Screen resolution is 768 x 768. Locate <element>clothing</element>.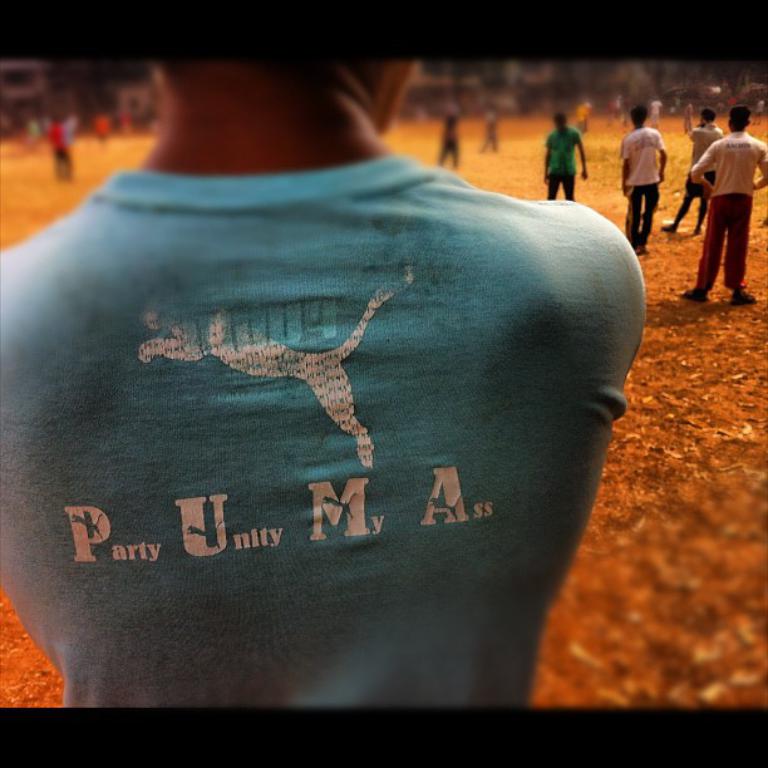
(left=540, top=129, right=582, bottom=205).
